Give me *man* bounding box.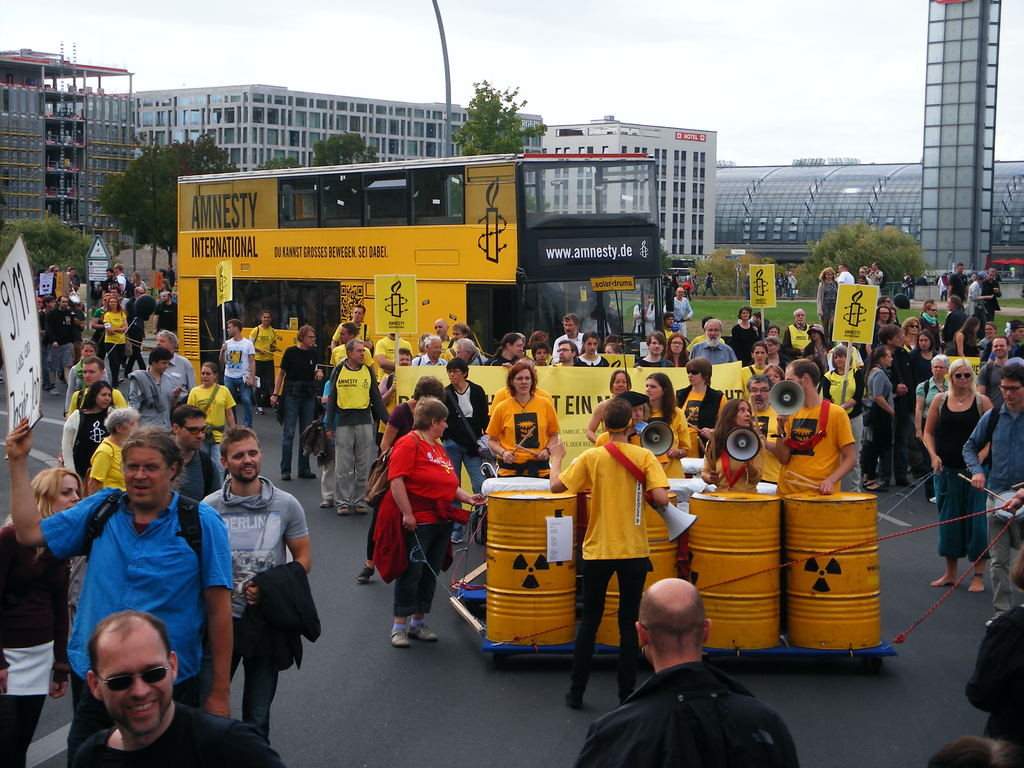
pyautogui.locateOnScreen(168, 403, 223, 511).
